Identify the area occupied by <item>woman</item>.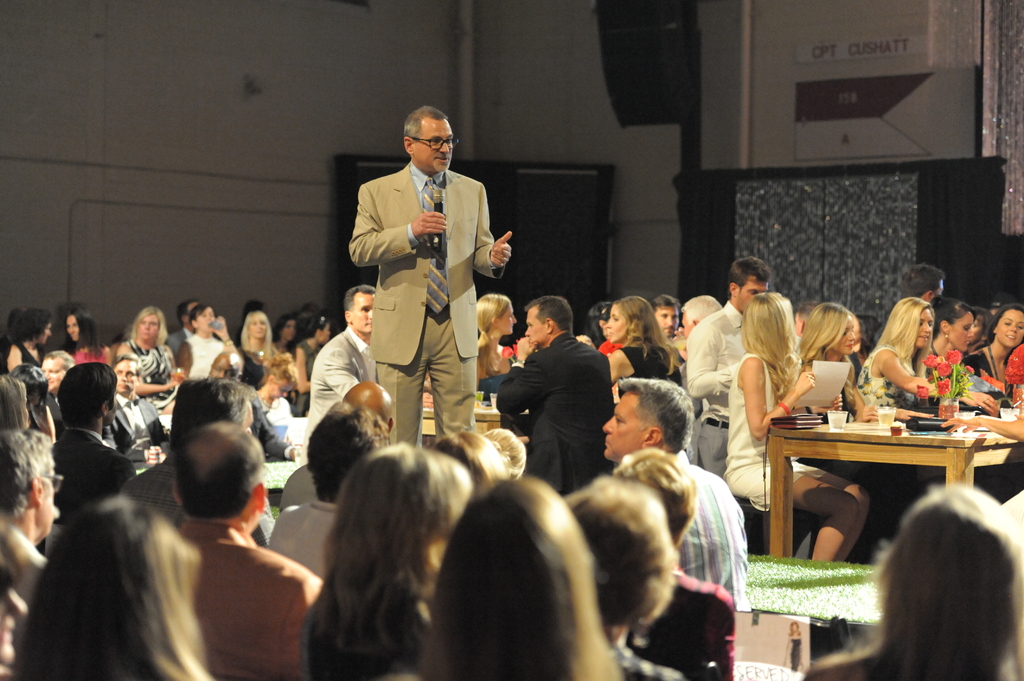
Area: [x1=861, y1=298, x2=995, y2=419].
